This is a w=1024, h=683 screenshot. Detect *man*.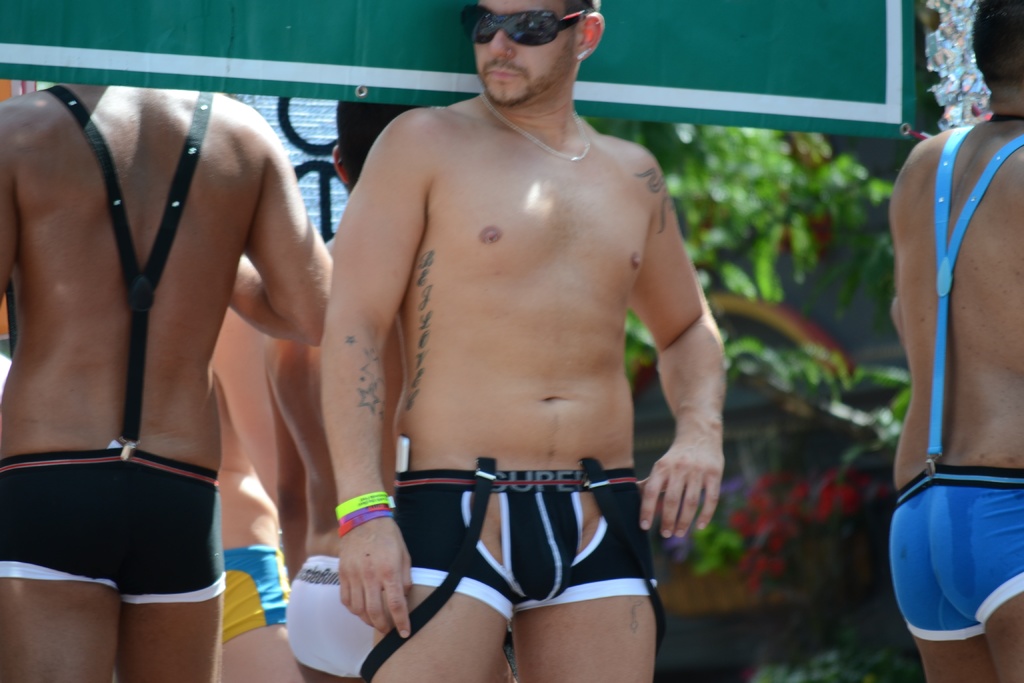
(0, 86, 337, 682).
